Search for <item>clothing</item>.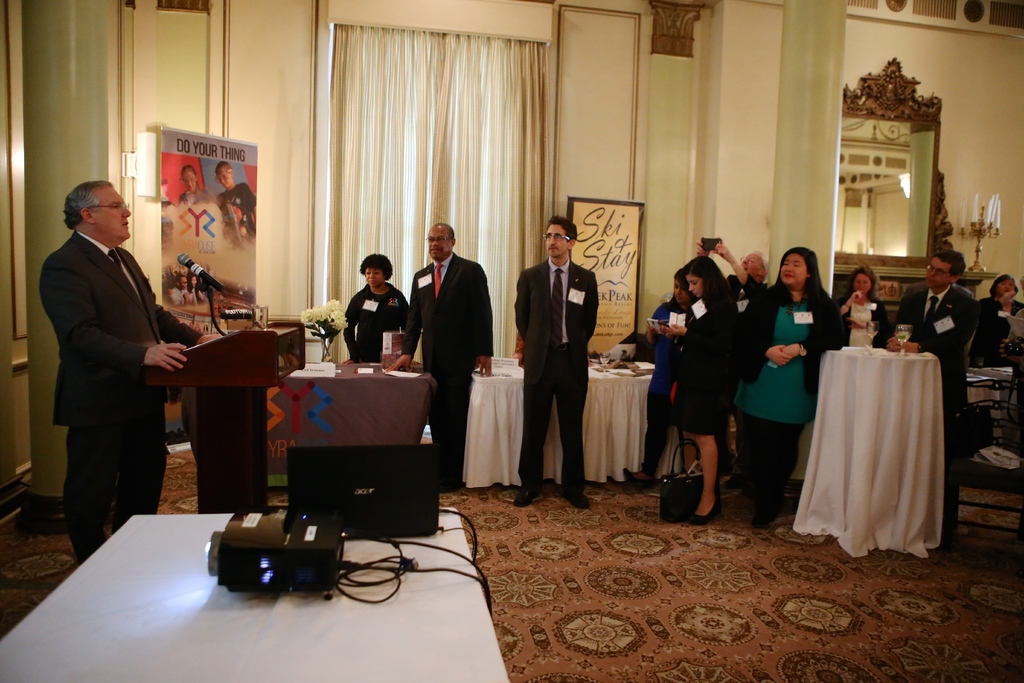
Found at left=413, top=256, right=490, bottom=486.
